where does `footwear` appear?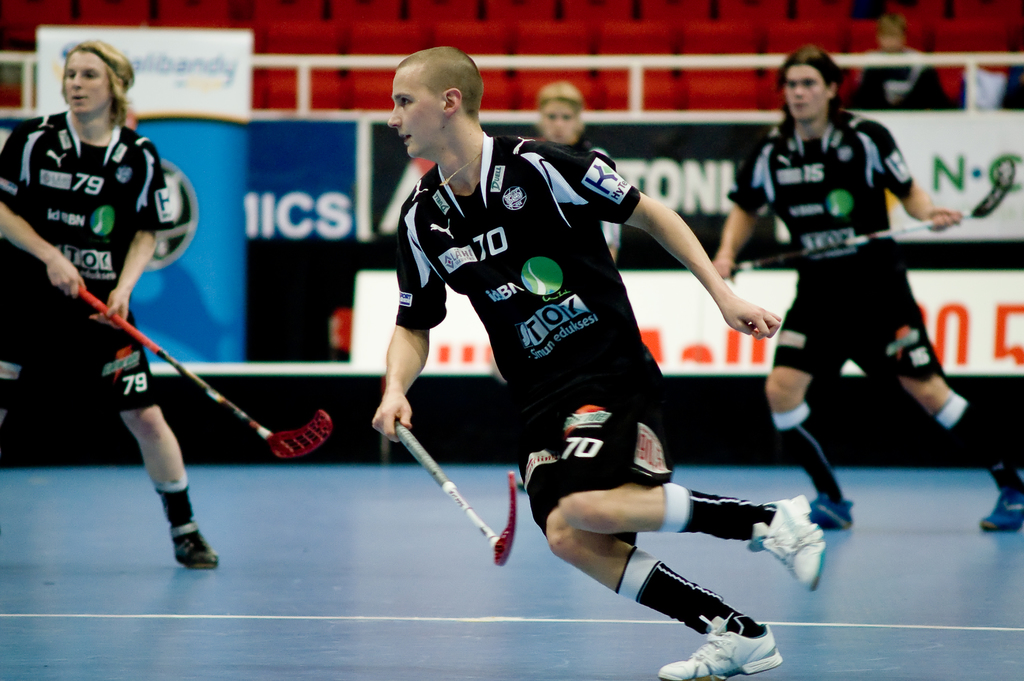
Appears at select_region(982, 489, 1023, 535).
